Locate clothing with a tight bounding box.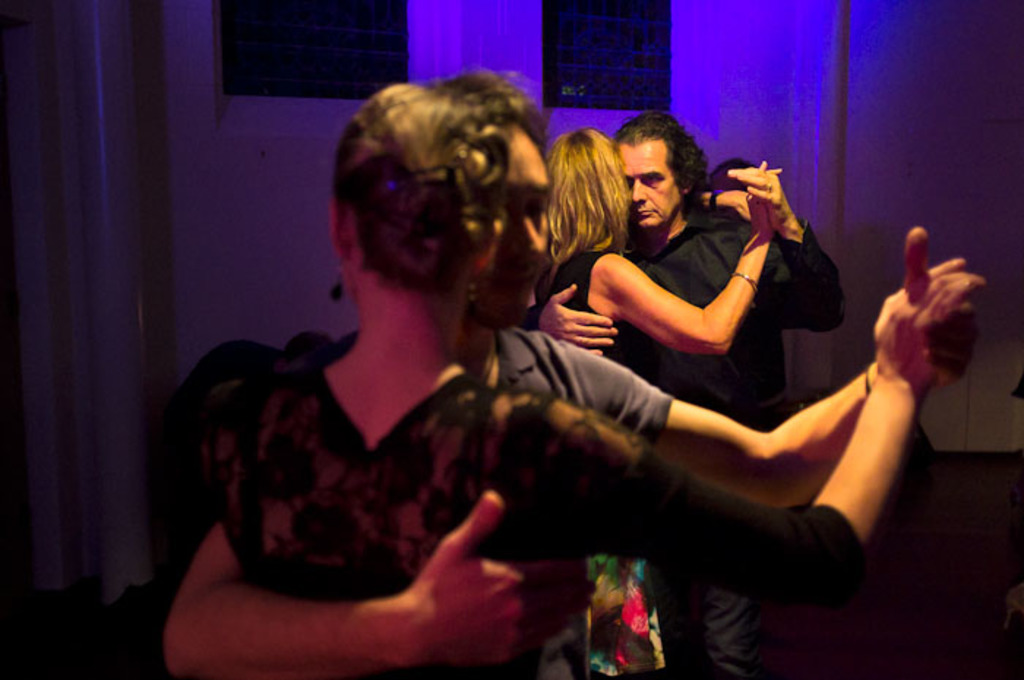
[x1=527, y1=241, x2=603, y2=329].
